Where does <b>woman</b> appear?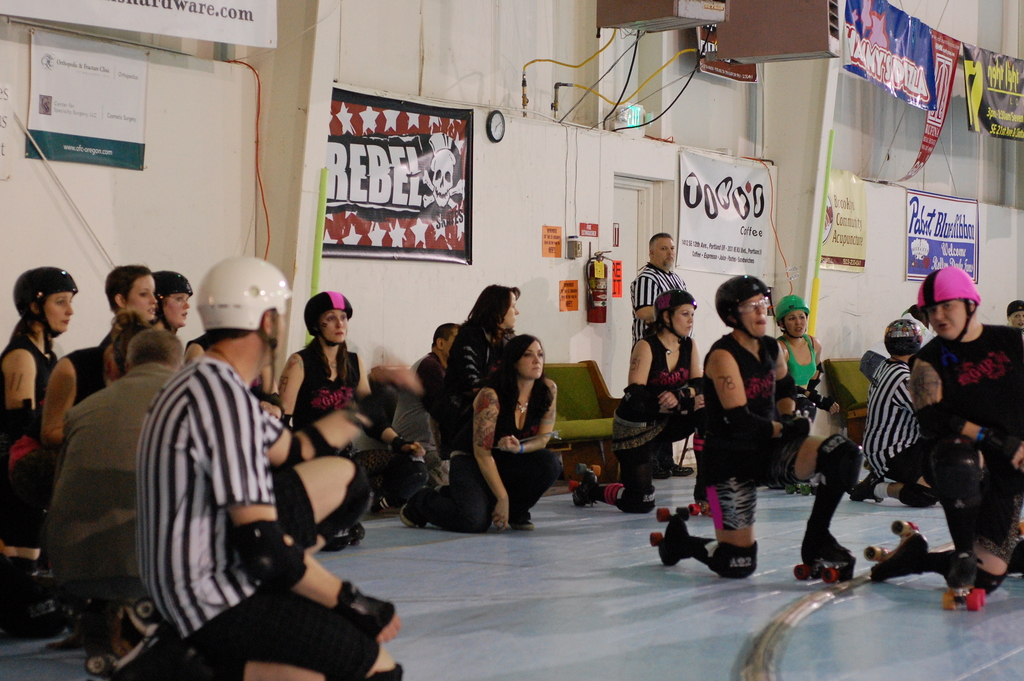
Appears at l=0, t=268, r=75, b=579.
